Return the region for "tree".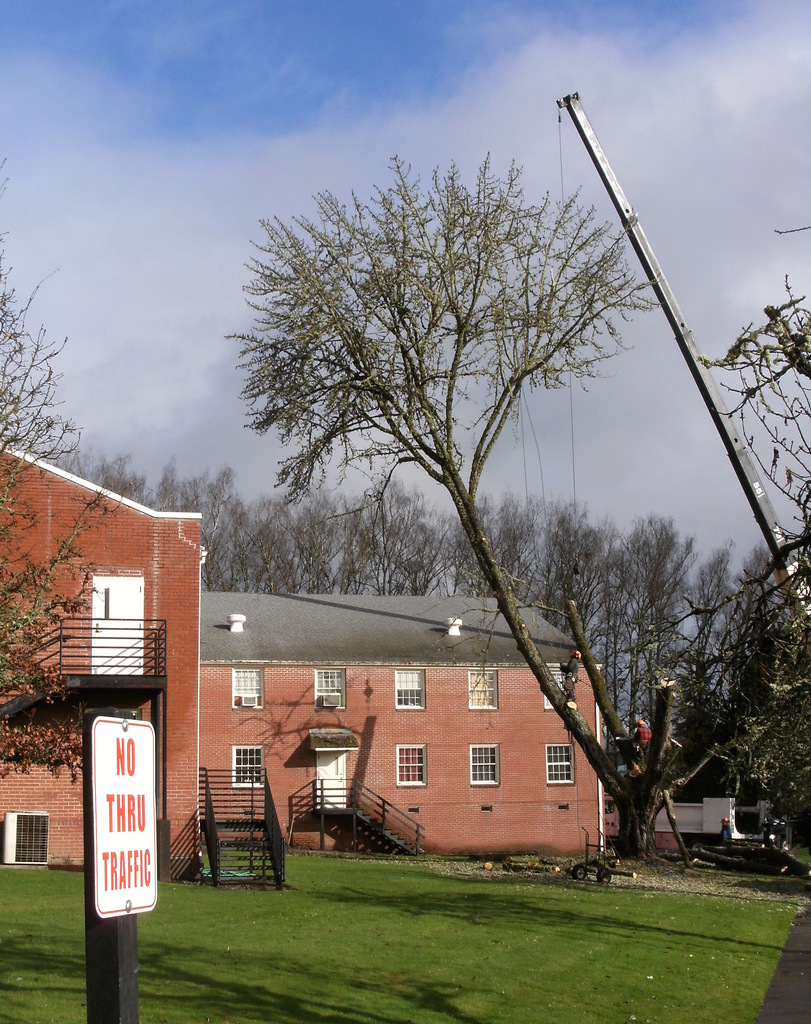
BBox(217, 148, 671, 848).
